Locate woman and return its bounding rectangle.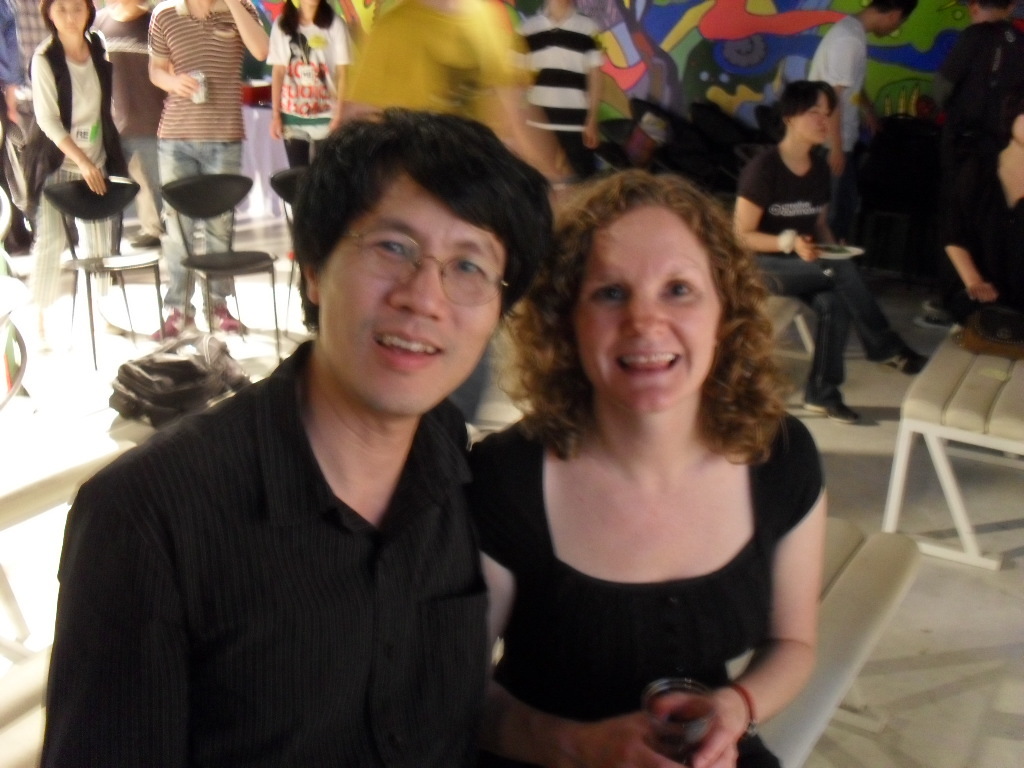
BBox(728, 82, 940, 414).
